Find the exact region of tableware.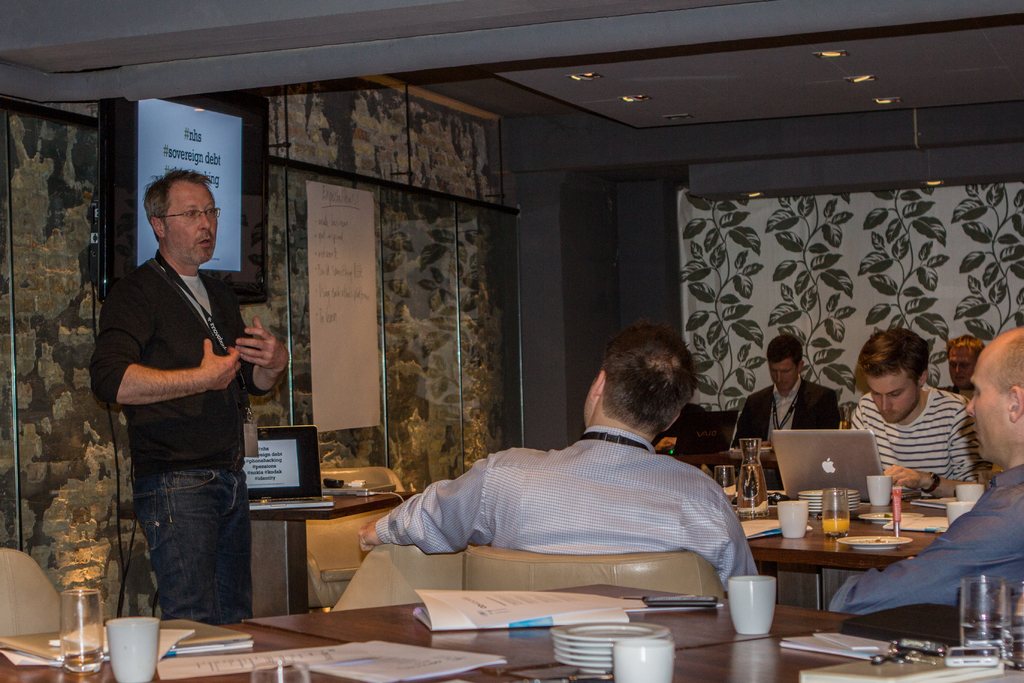
Exact region: (954,479,988,500).
